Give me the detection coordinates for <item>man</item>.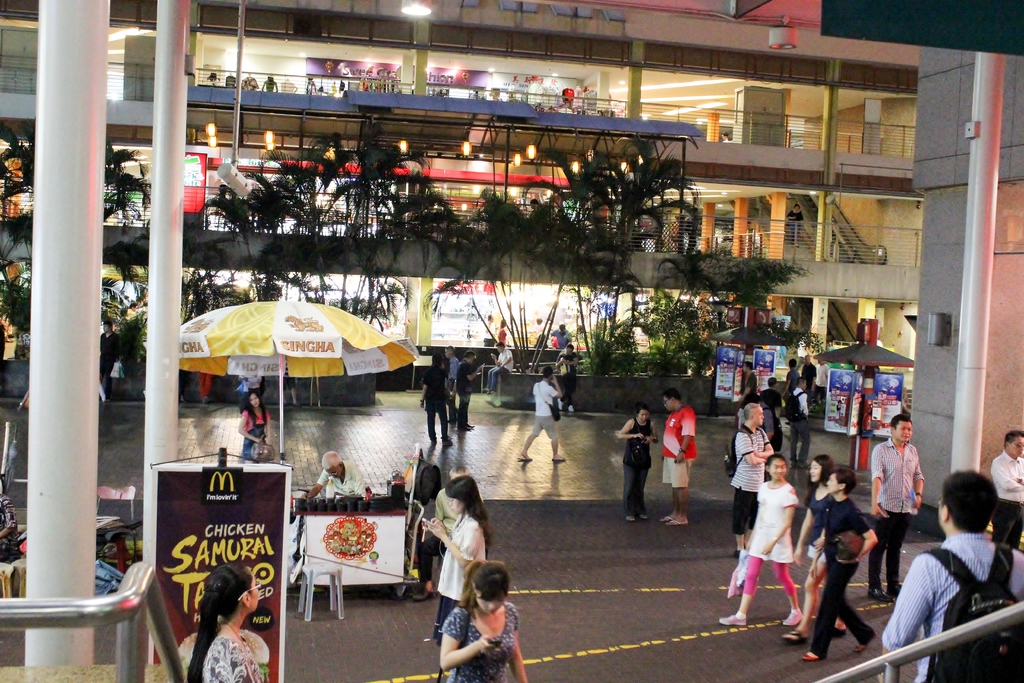
[x1=730, y1=404, x2=775, y2=563].
